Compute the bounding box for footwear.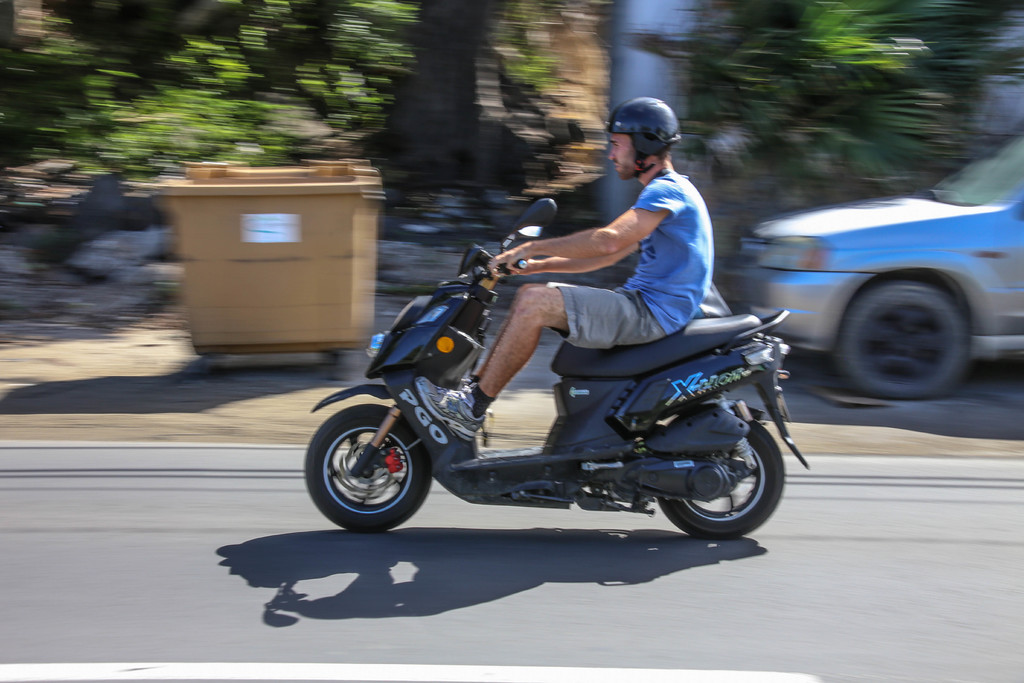
419, 377, 488, 441.
